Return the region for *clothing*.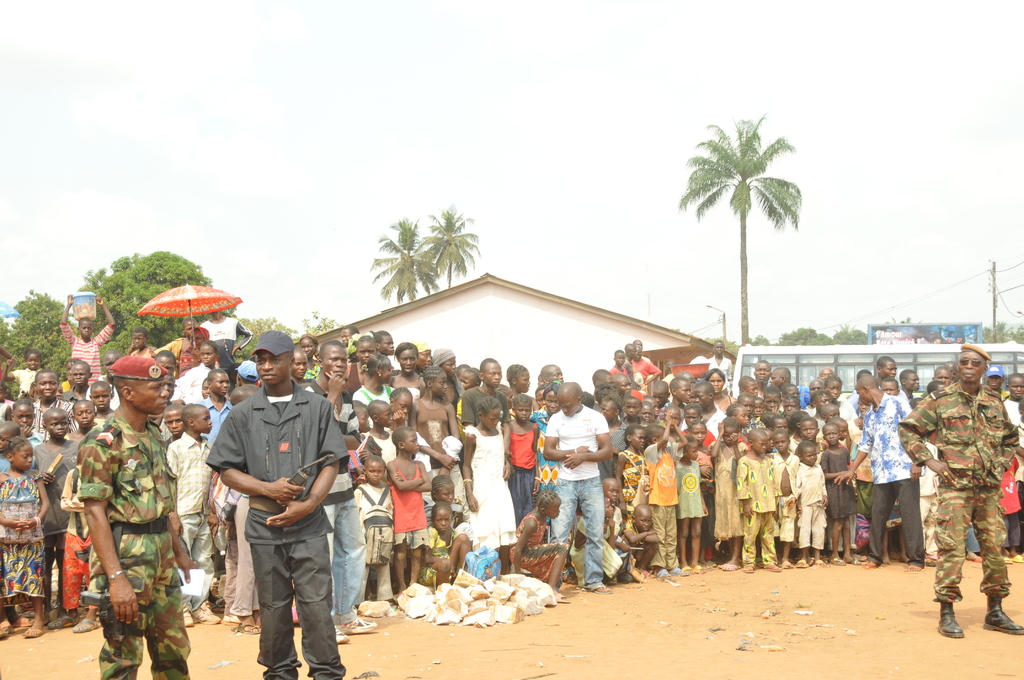
x1=0, y1=400, x2=6, y2=421.
